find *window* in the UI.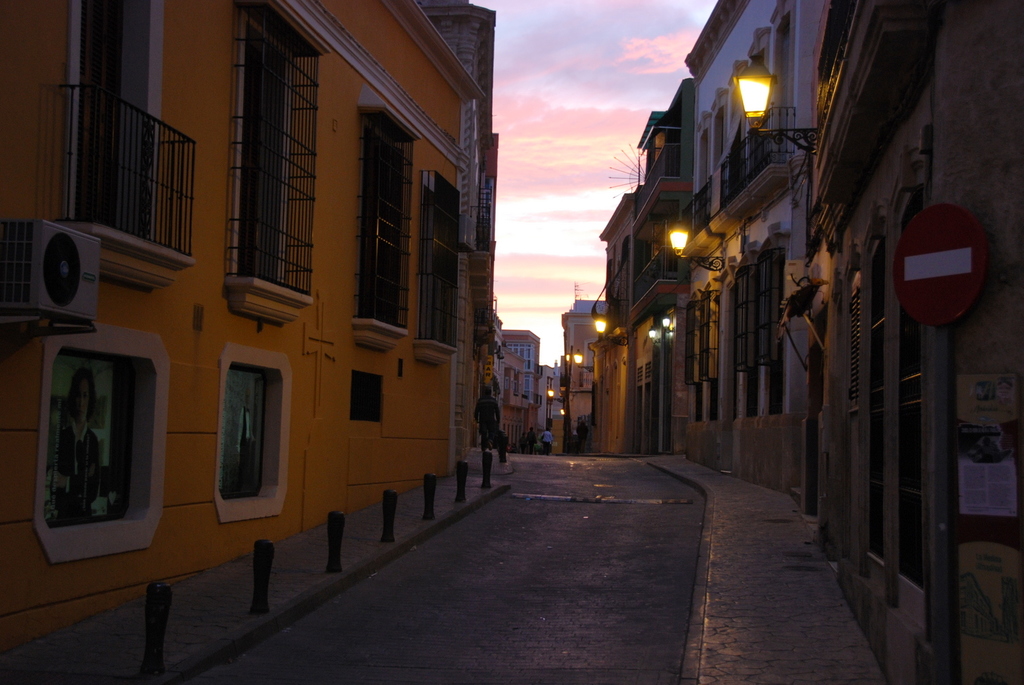
UI element at [left=359, top=104, right=413, bottom=332].
